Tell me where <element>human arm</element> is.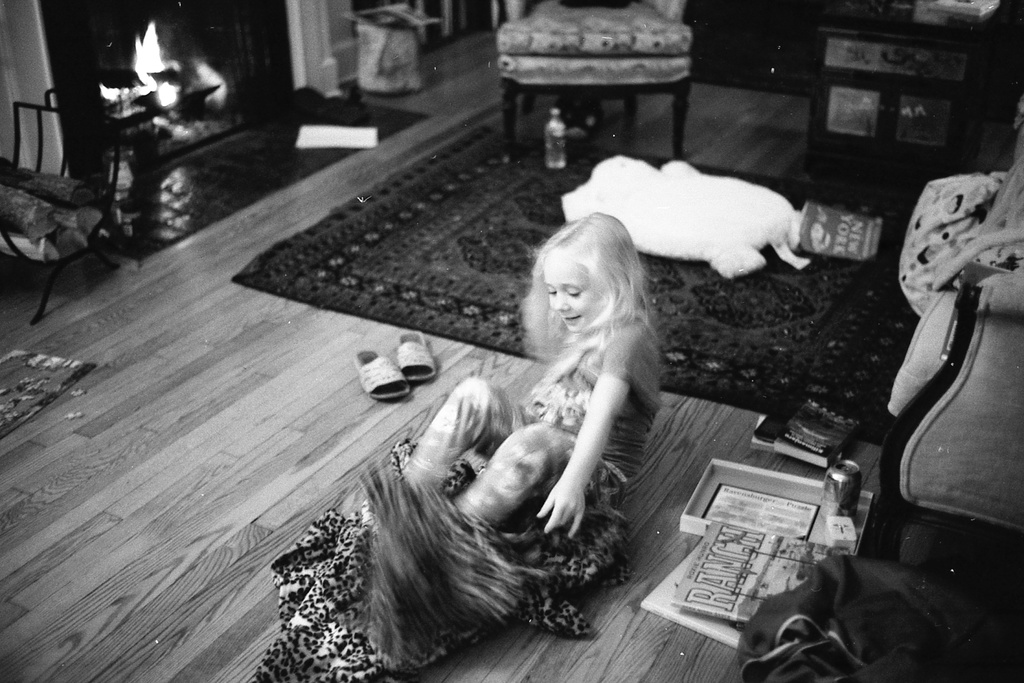
<element>human arm</element> is at Rect(474, 355, 570, 413).
